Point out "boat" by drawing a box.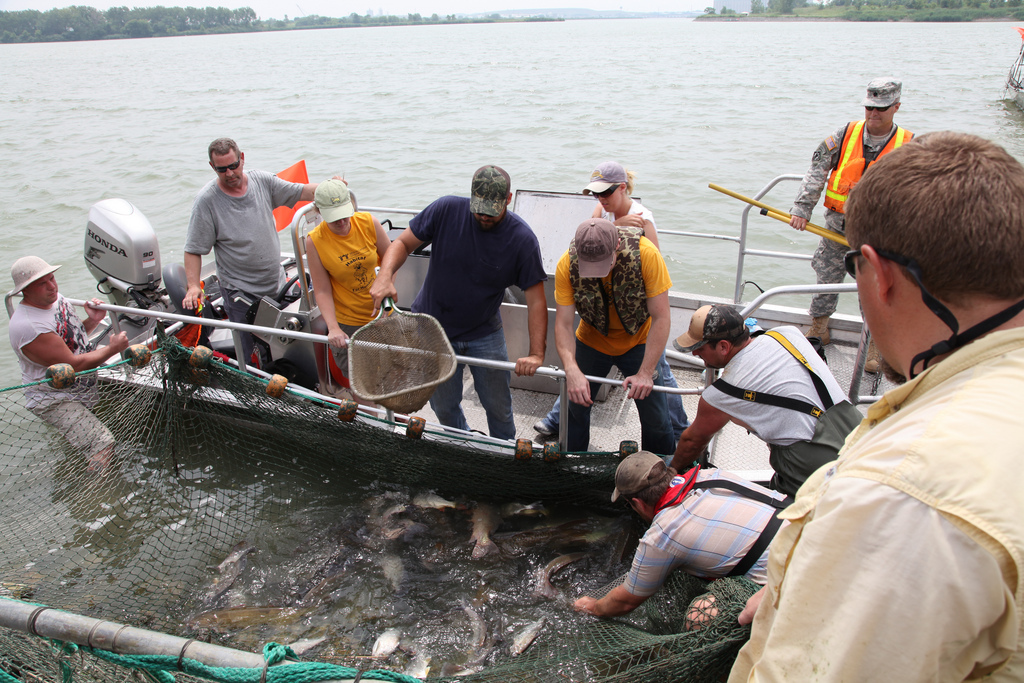
12:185:808:555.
